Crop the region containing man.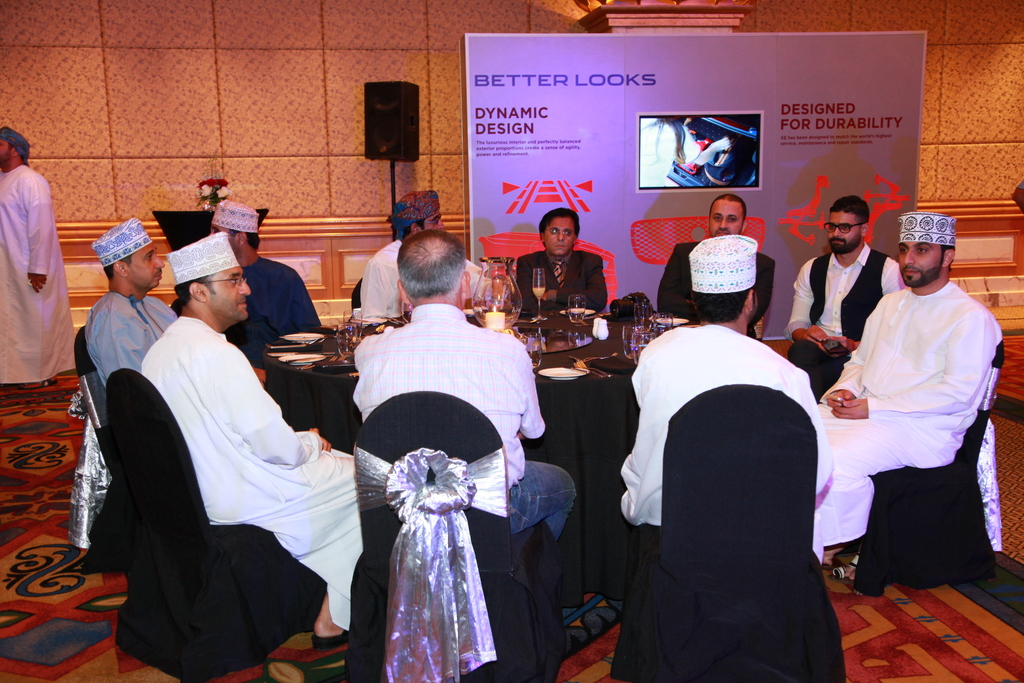
Crop region: [168,202,326,370].
